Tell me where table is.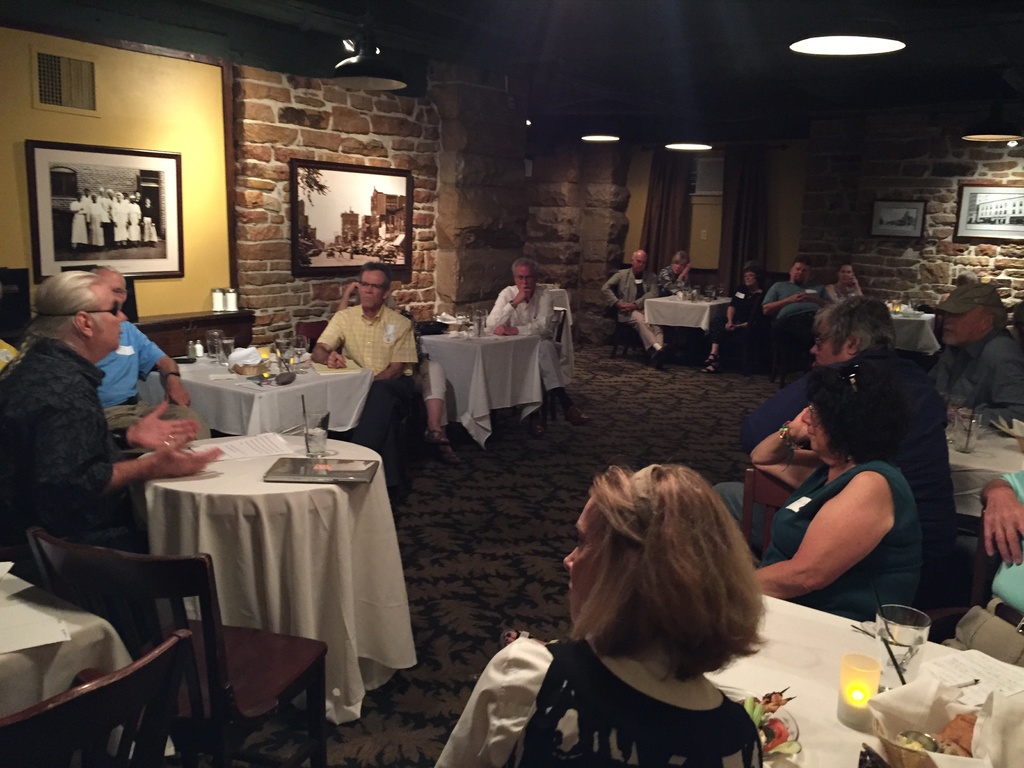
table is at bbox=[124, 417, 404, 716].
